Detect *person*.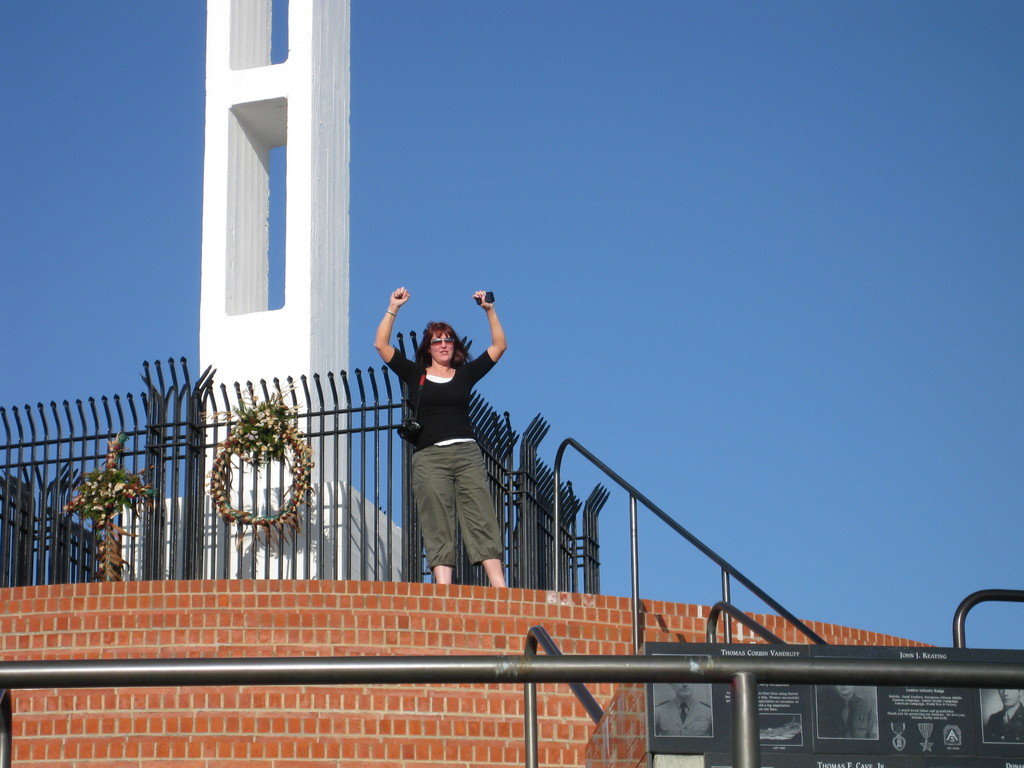
Detected at x1=369 y1=287 x2=515 y2=593.
